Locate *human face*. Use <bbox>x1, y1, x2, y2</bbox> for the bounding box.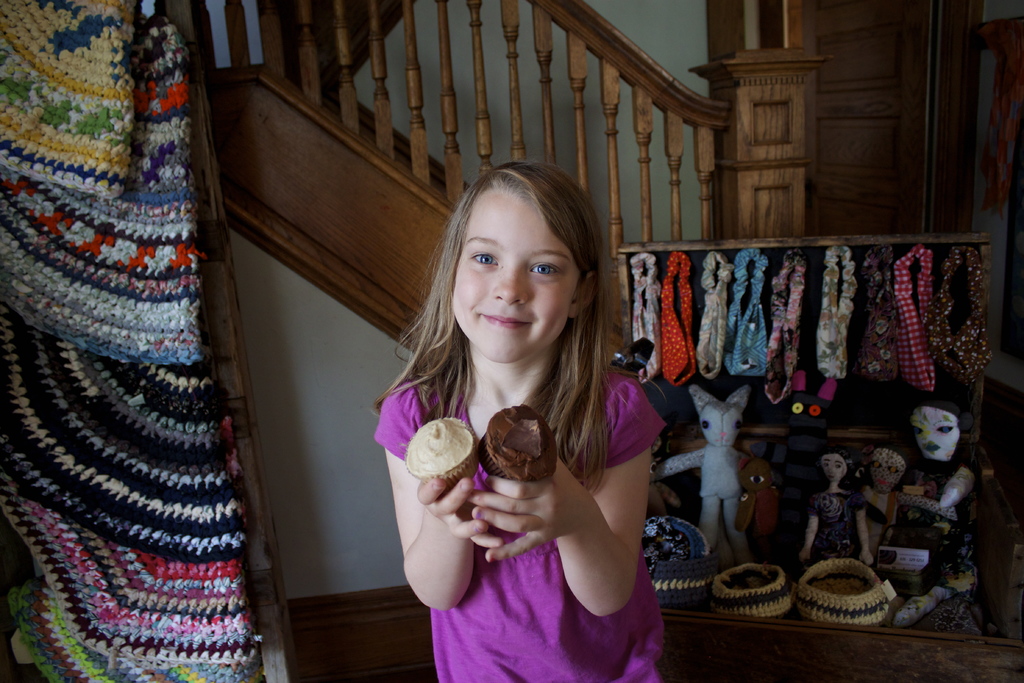
<bbox>454, 184, 579, 361</bbox>.
